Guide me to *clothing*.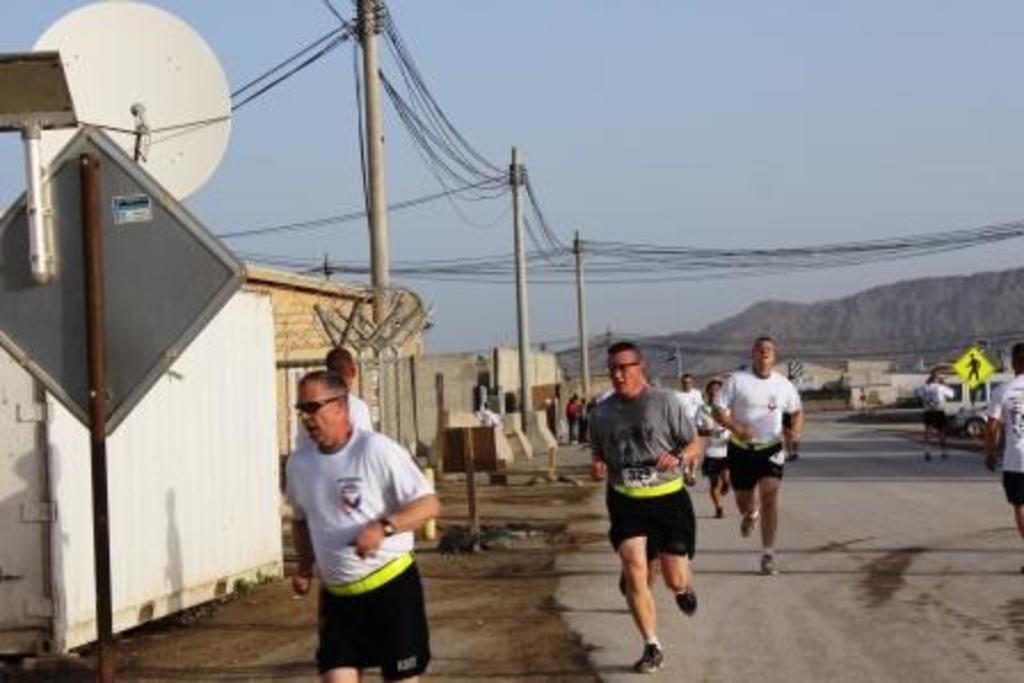
Guidance: [981,363,1022,514].
